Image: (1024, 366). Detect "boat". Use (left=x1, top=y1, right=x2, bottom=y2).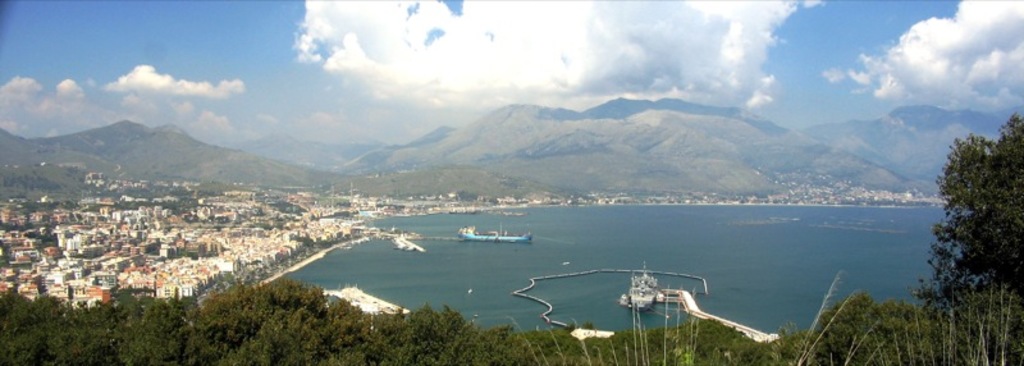
(left=397, top=232, right=421, bottom=255).
